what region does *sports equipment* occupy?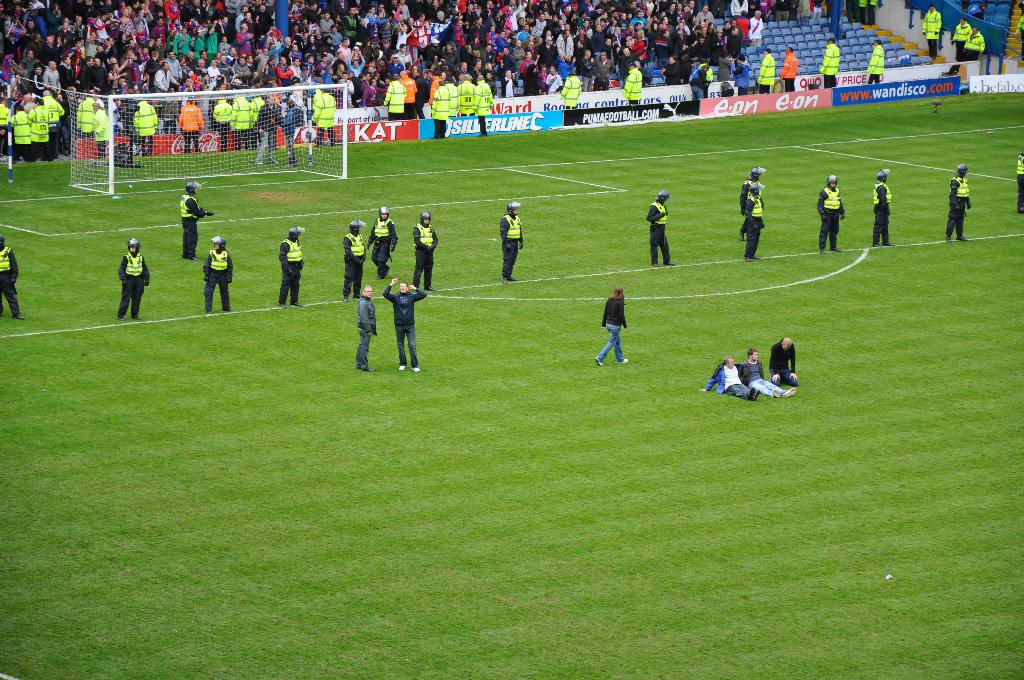
crop(504, 215, 523, 240).
